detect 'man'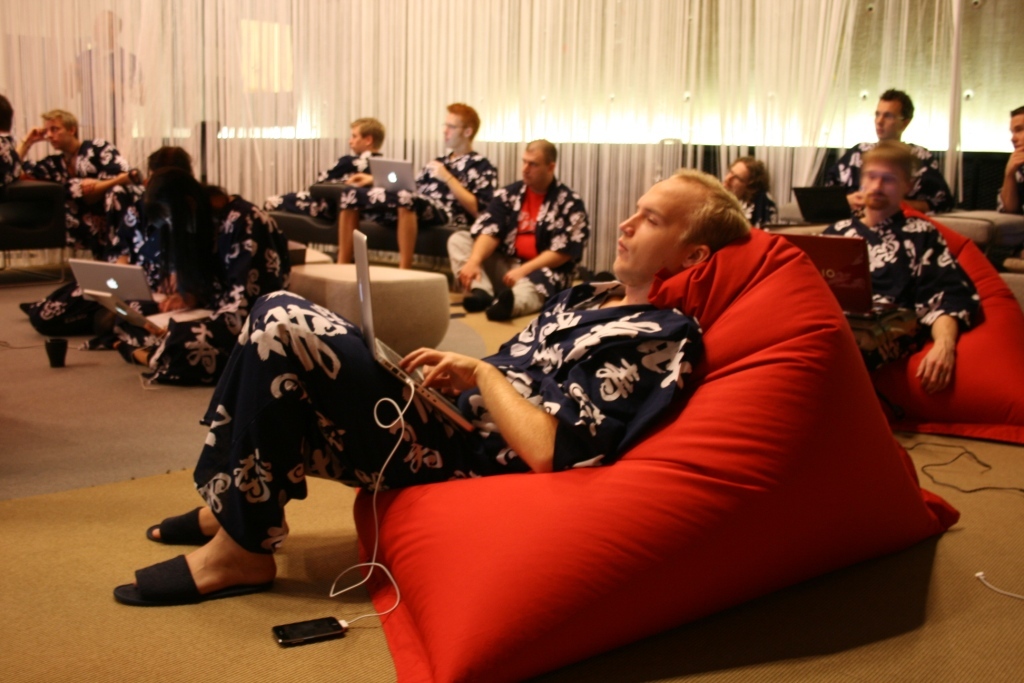
BBox(329, 96, 501, 266)
